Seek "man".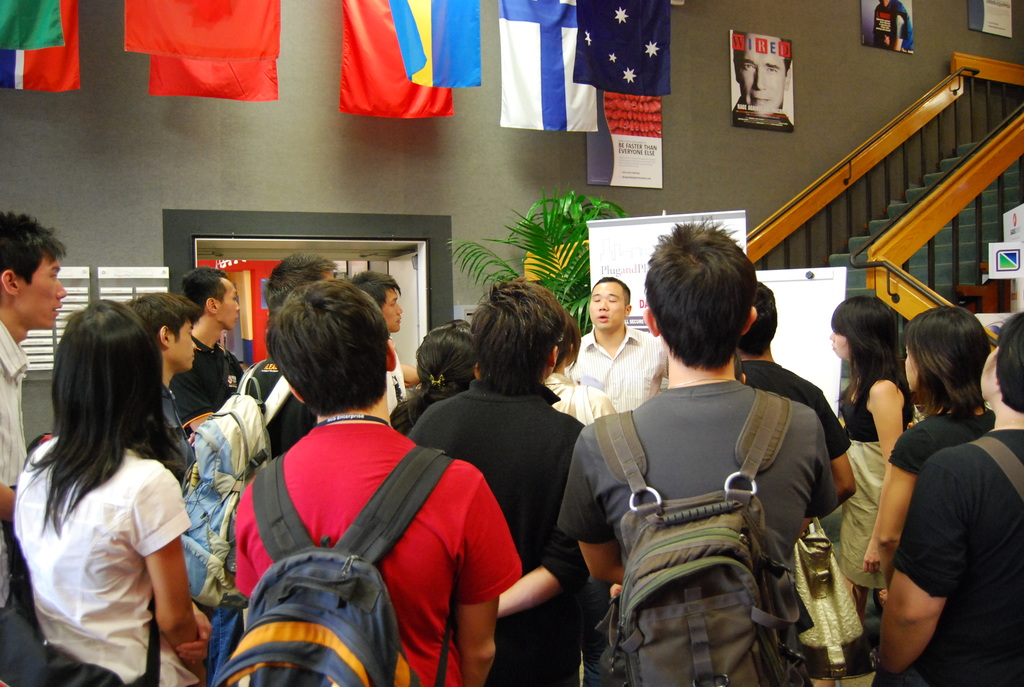
(166,265,248,450).
